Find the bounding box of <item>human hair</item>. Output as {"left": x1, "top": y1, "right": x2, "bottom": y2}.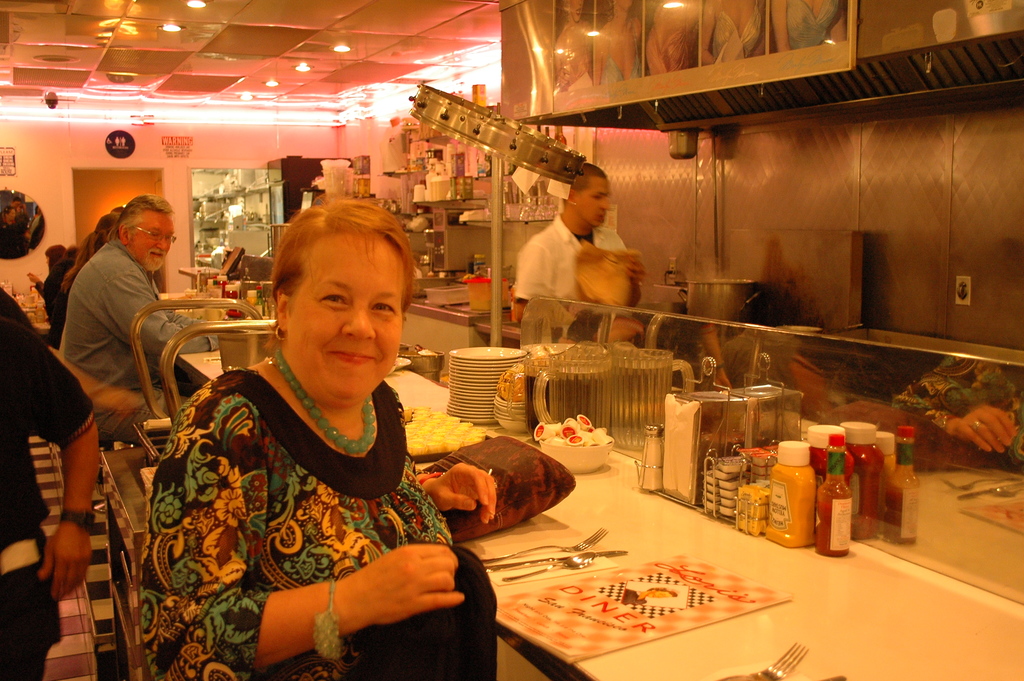
{"left": 560, "top": 163, "right": 609, "bottom": 206}.
